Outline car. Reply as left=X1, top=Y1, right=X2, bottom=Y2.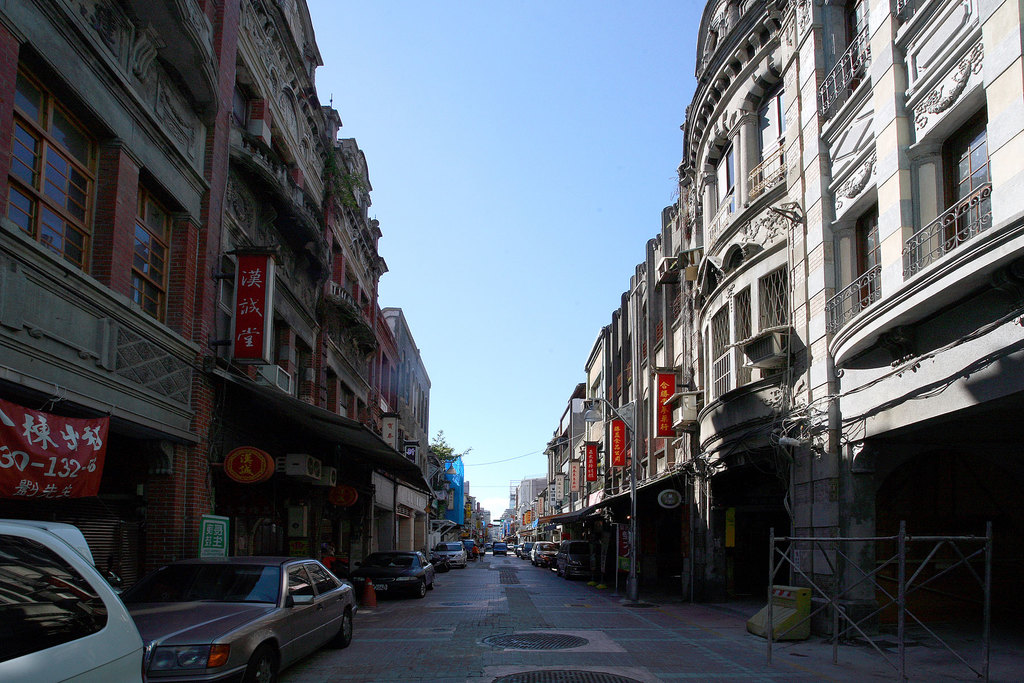
left=440, top=541, right=465, bottom=564.
